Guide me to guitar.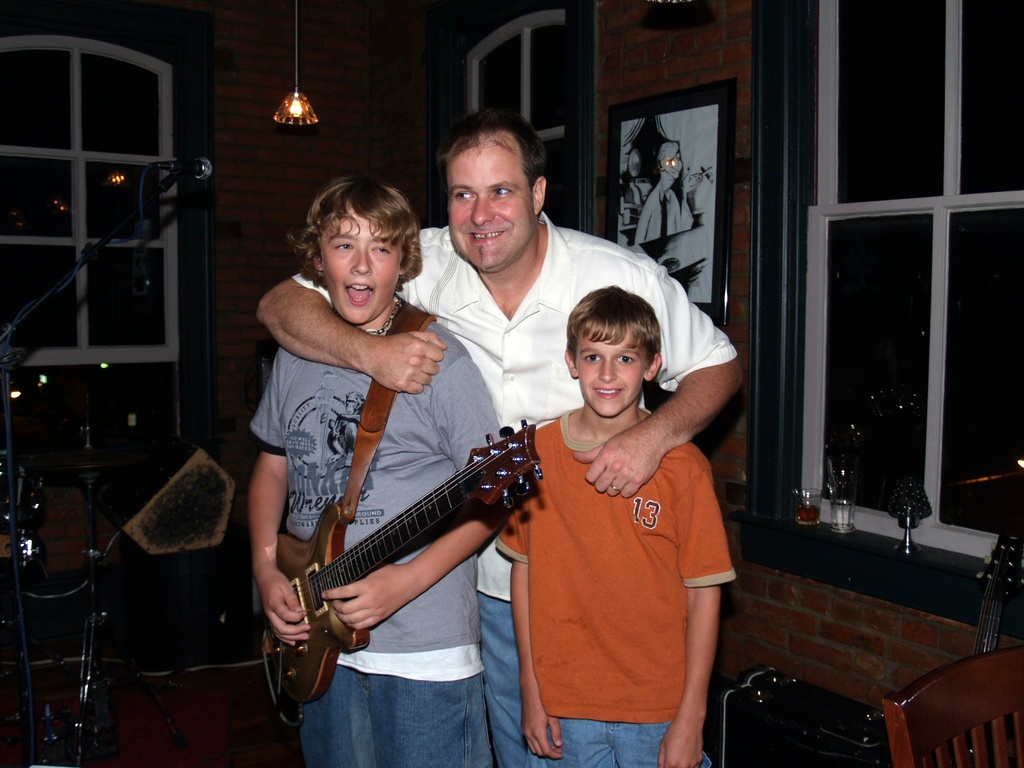
Guidance: [left=263, top=409, right=546, bottom=705].
